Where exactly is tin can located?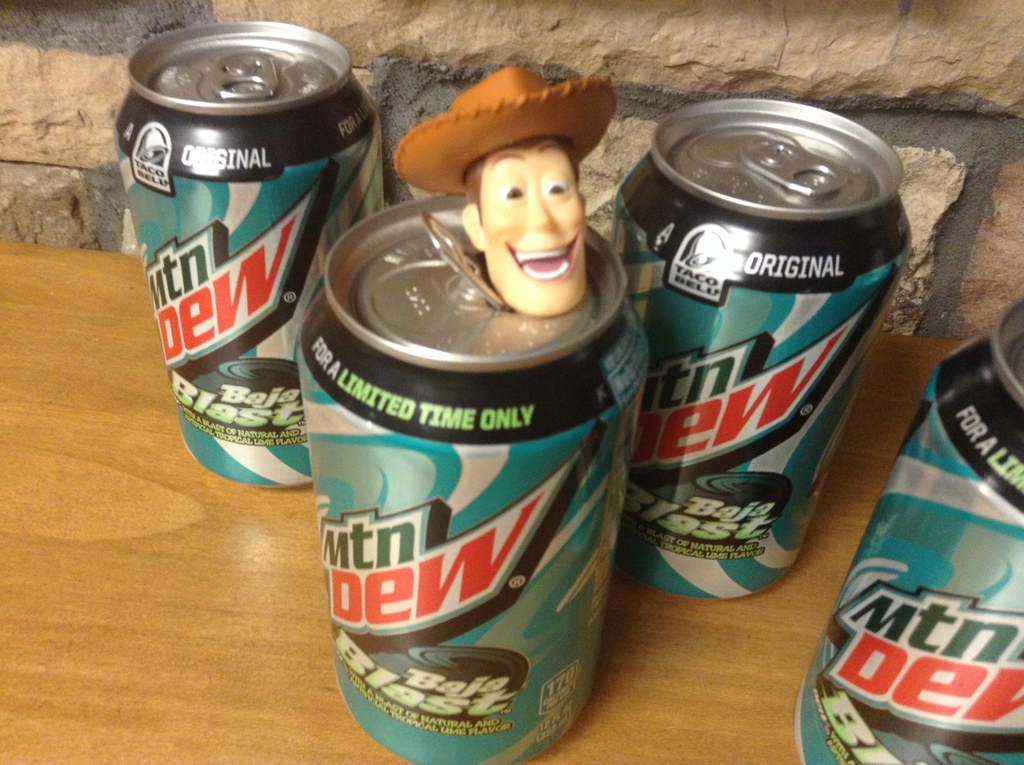
Its bounding box is [297, 193, 657, 764].
